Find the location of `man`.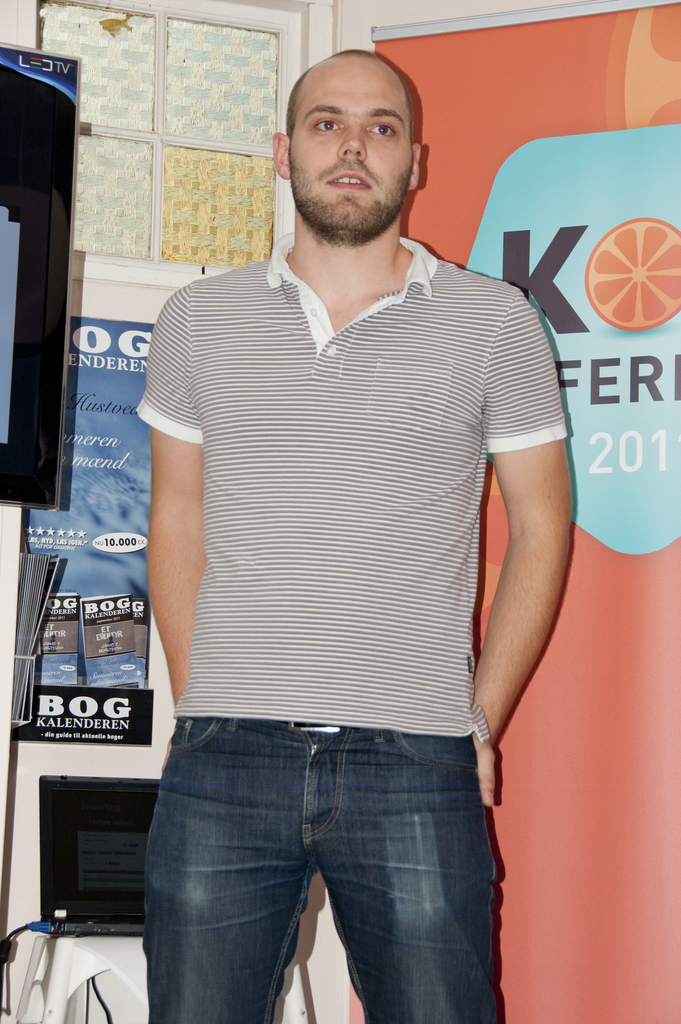
Location: Rect(93, 19, 598, 1015).
